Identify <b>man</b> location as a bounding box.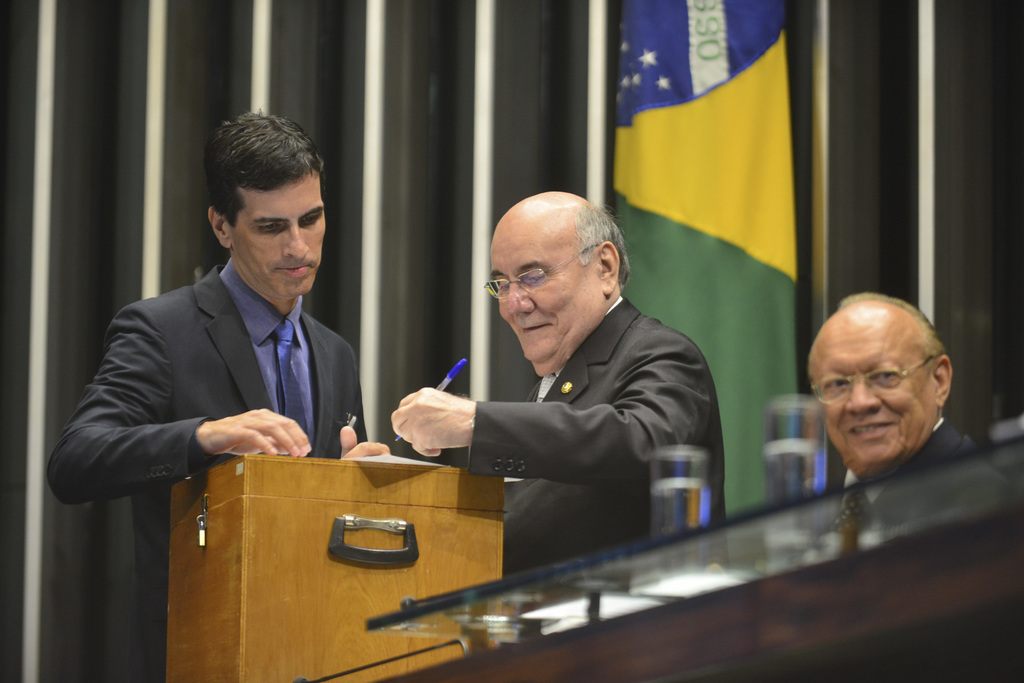
804:286:988:556.
